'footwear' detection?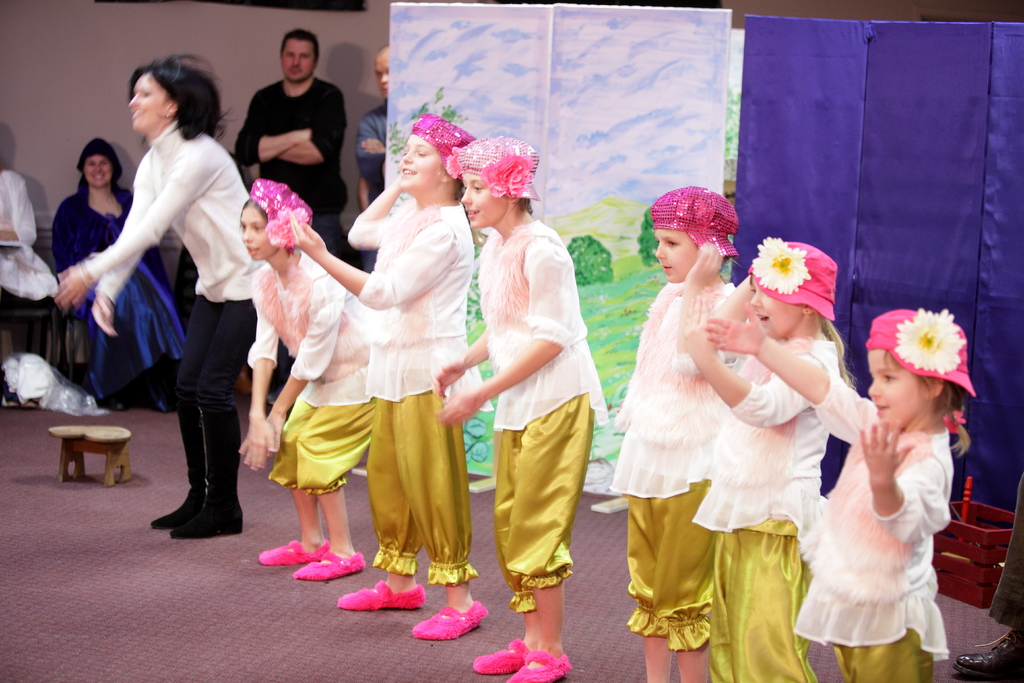
(left=507, top=645, right=573, bottom=682)
